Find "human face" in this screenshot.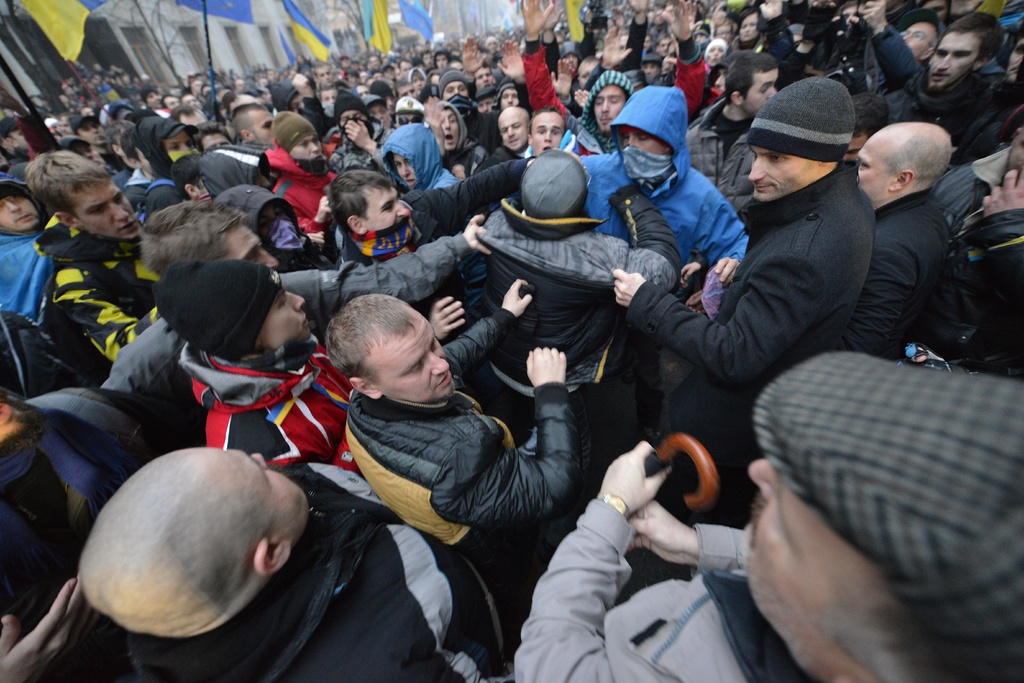
The bounding box for "human face" is locate(591, 89, 624, 133).
